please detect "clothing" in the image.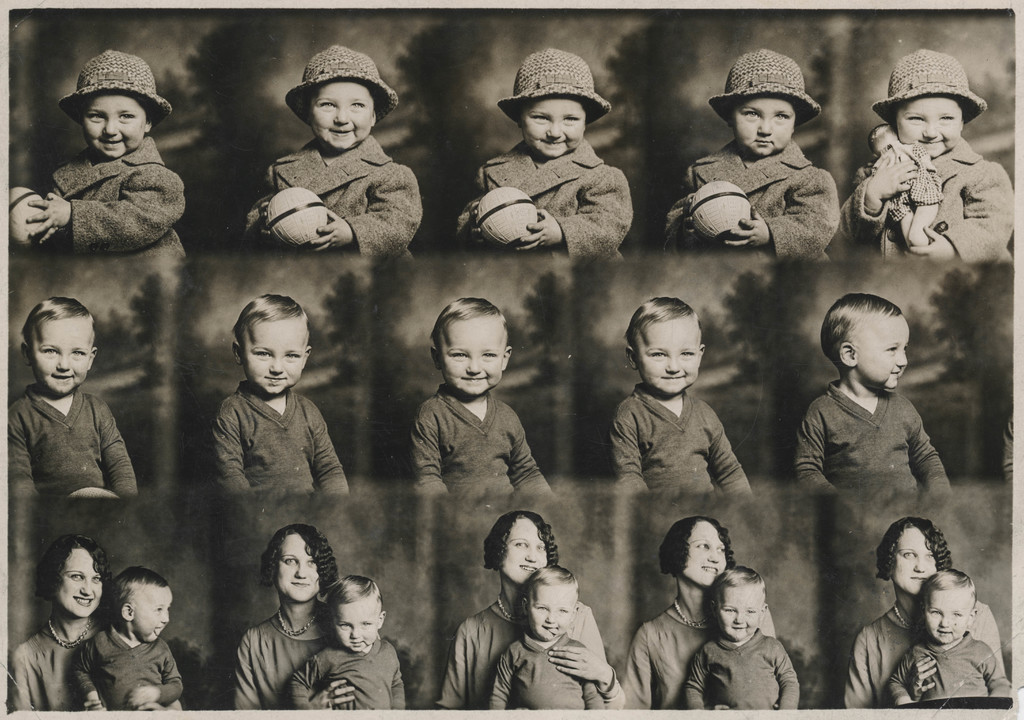
(845,154,1018,267).
